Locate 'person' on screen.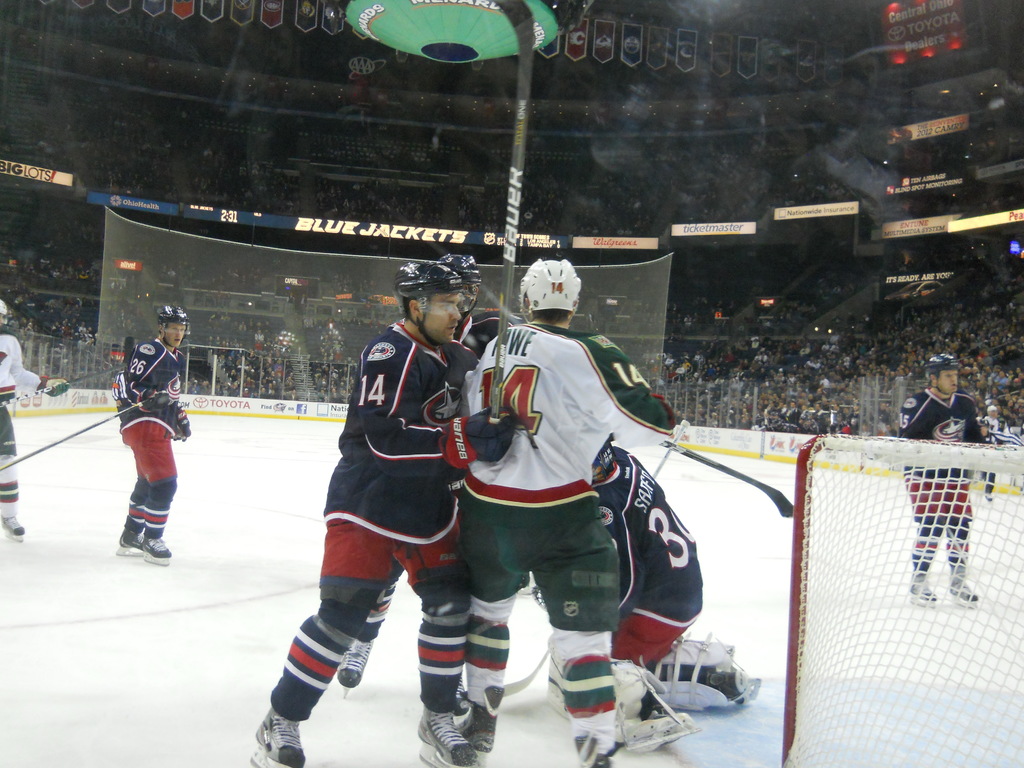
On screen at [892, 352, 998, 616].
